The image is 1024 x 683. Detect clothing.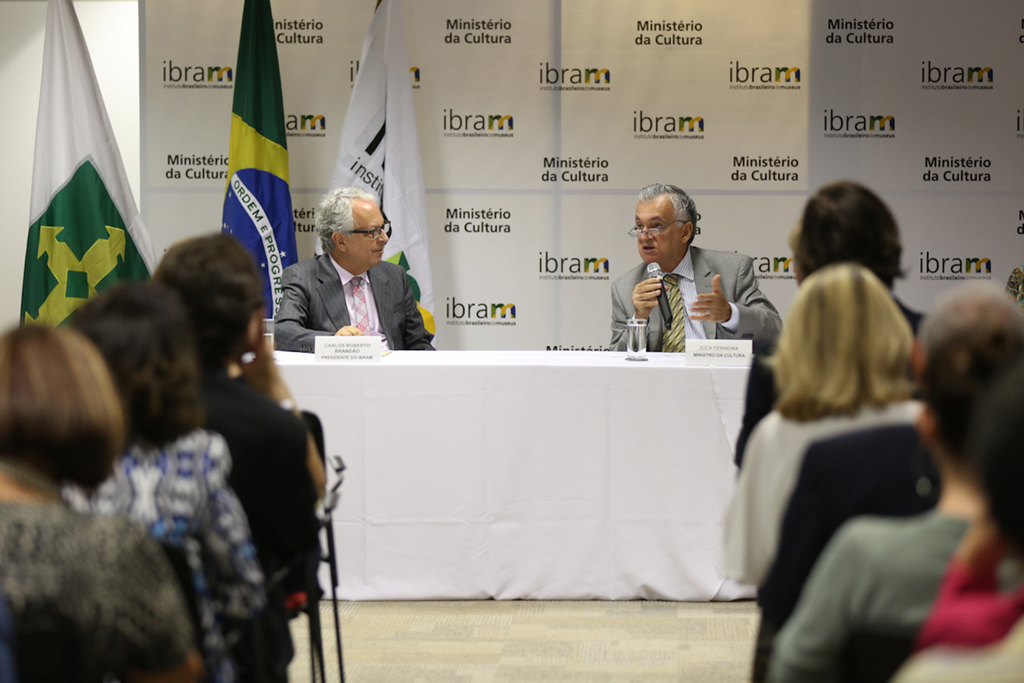
Detection: detection(0, 487, 193, 682).
